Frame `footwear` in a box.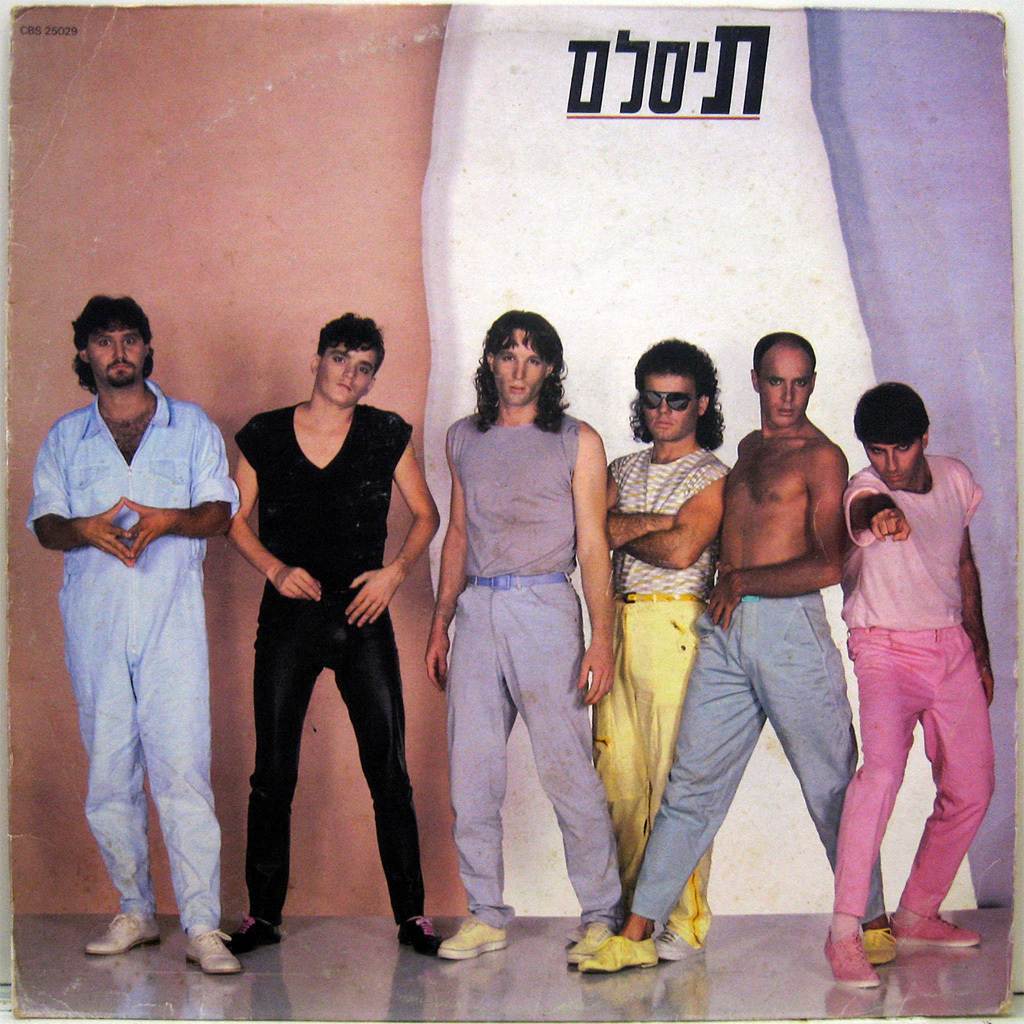
(432,914,501,955).
